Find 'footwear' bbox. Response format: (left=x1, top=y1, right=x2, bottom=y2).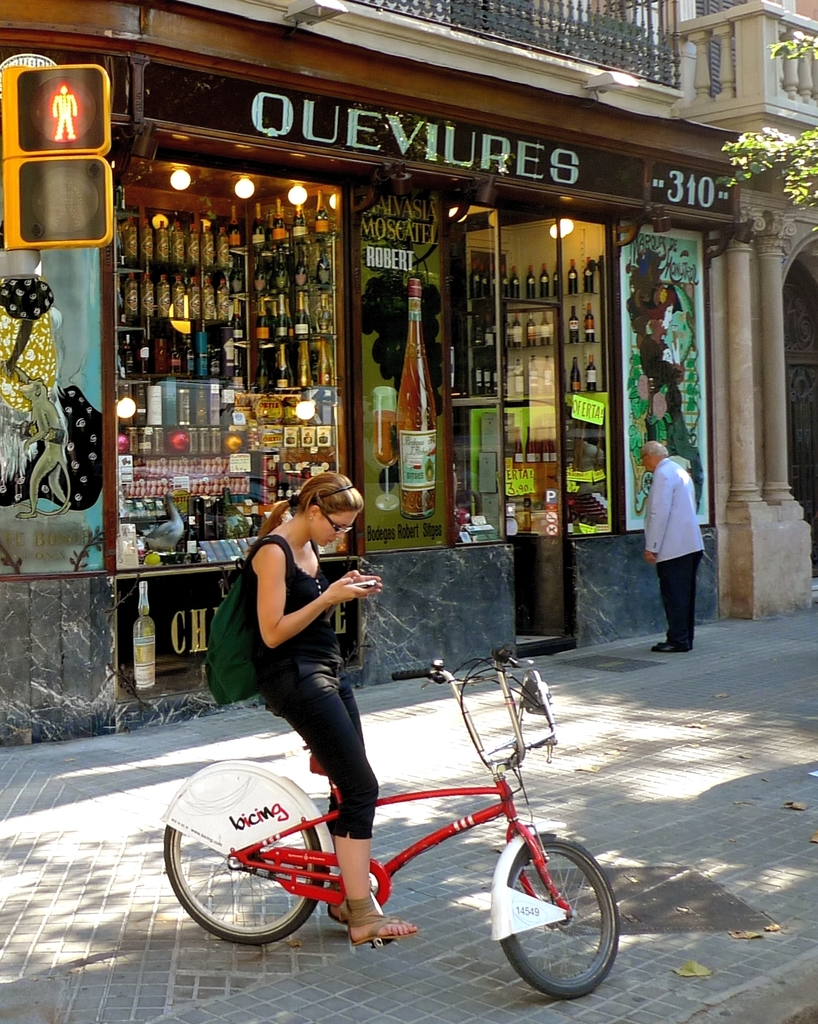
(left=654, top=634, right=689, bottom=650).
